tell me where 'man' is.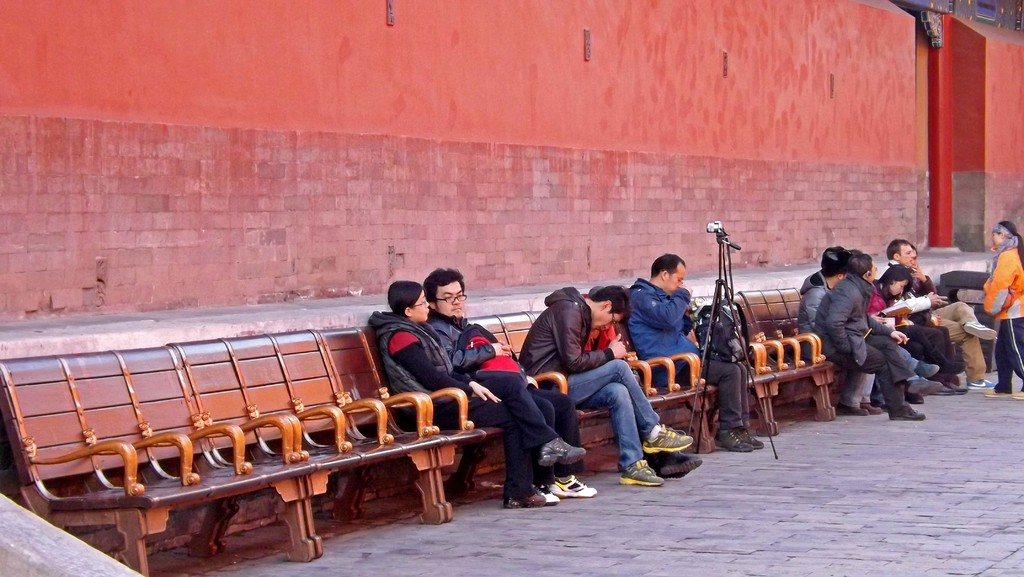
'man' is at rect(538, 274, 673, 483).
